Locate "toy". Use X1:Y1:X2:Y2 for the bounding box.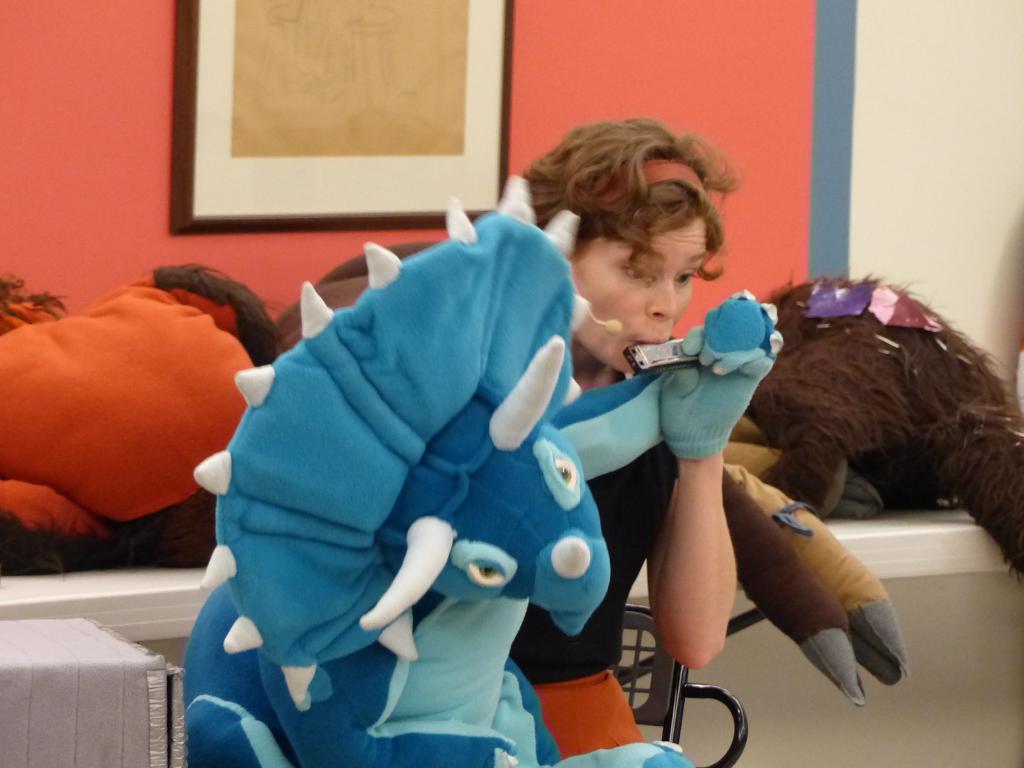
733:268:1023:579.
